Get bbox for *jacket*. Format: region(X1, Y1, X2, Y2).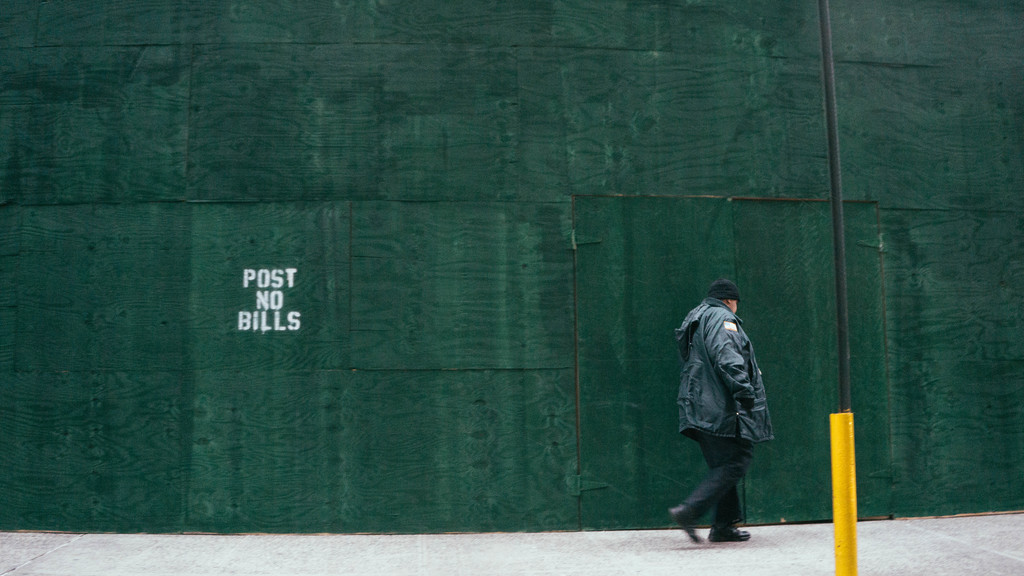
region(664, 304, 778, 484).
